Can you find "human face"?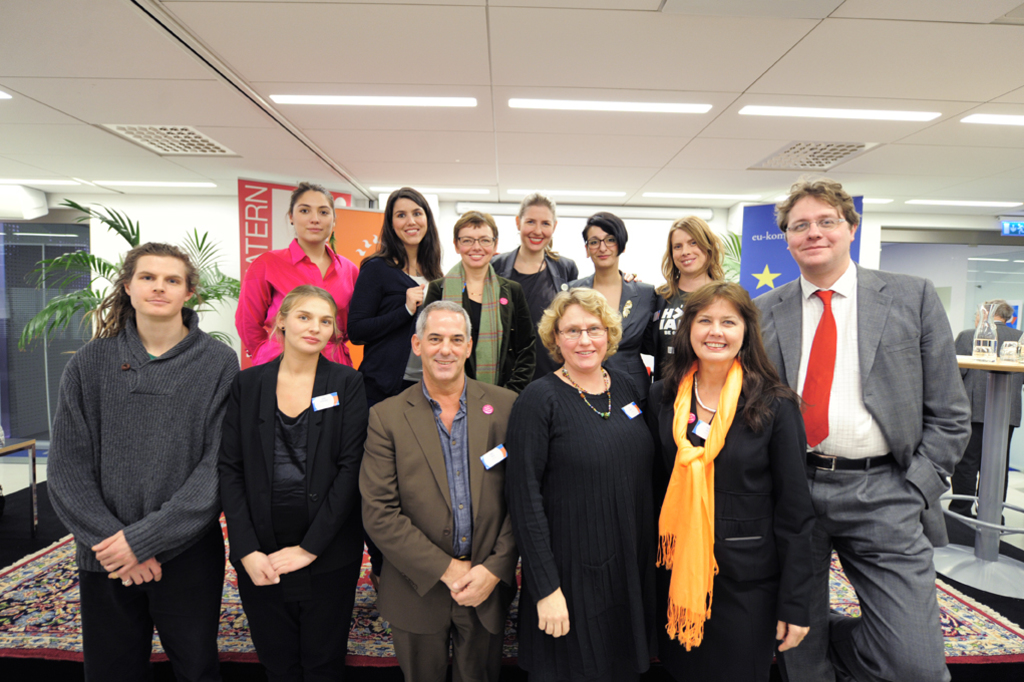
Yes, bounding box: (665, 236, 707, 269).
